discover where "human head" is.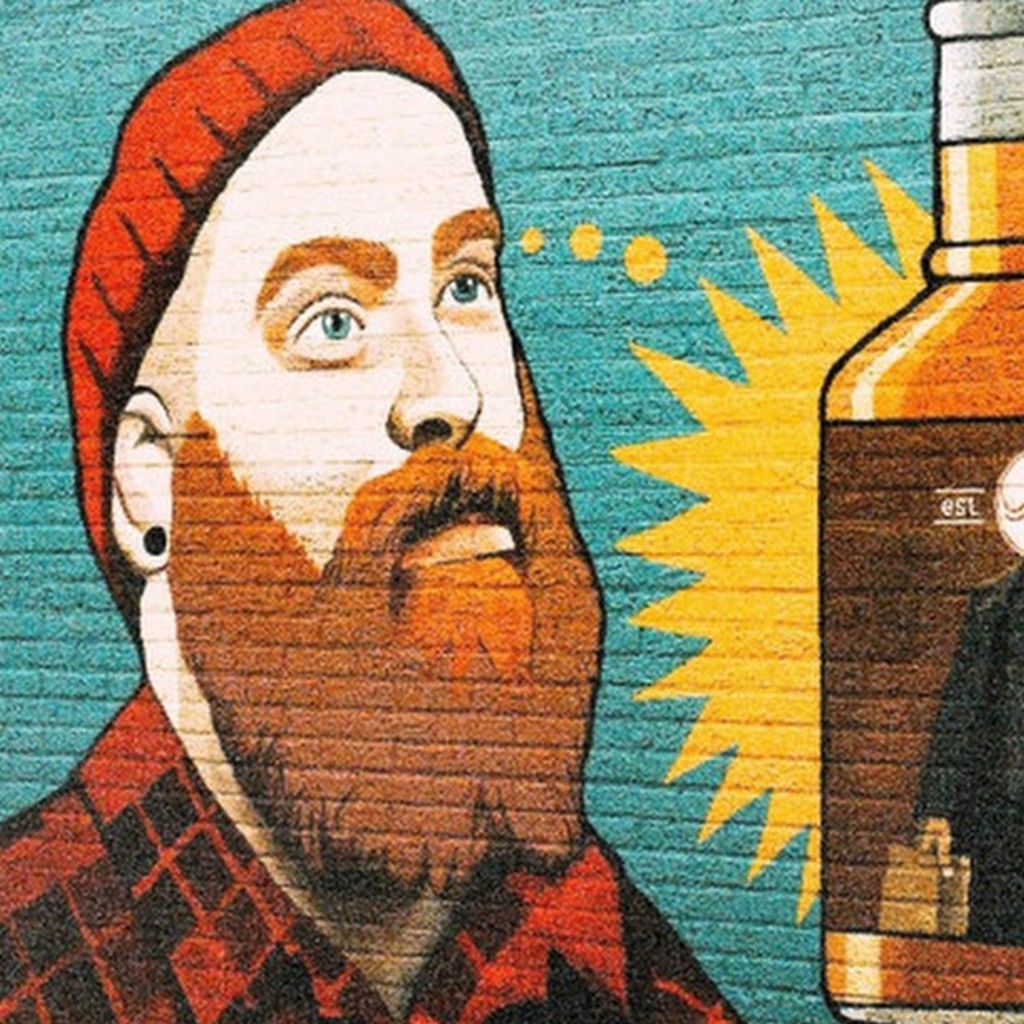
Discovered at {"left": 99, "top": 34, "right": 533, "bottom": 696}.
